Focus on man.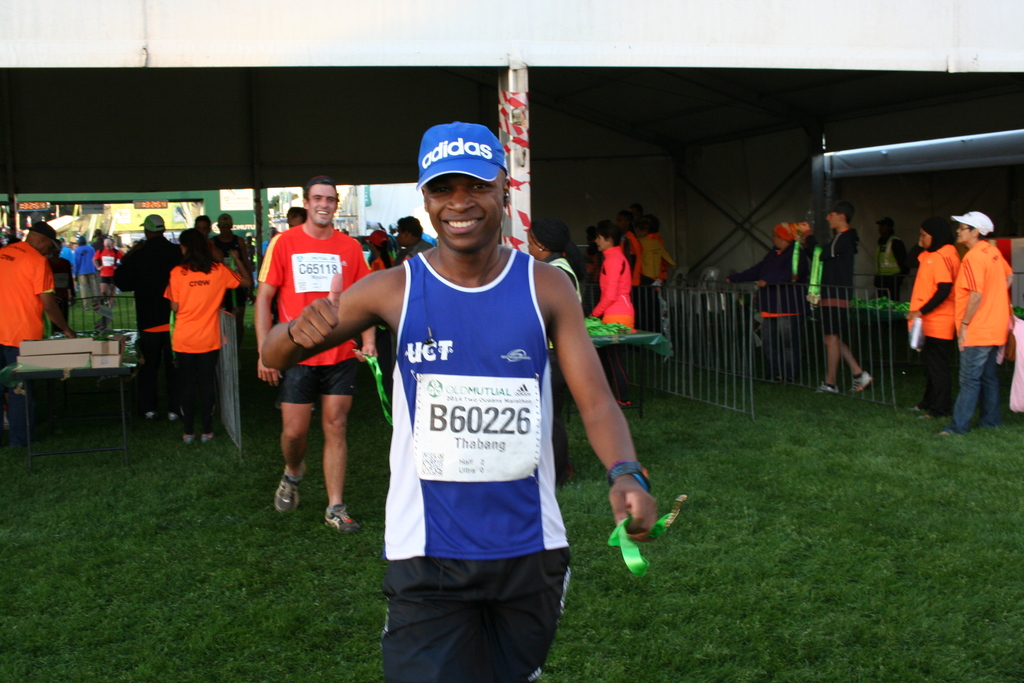
Focused at (0, 220, 81, 427).
